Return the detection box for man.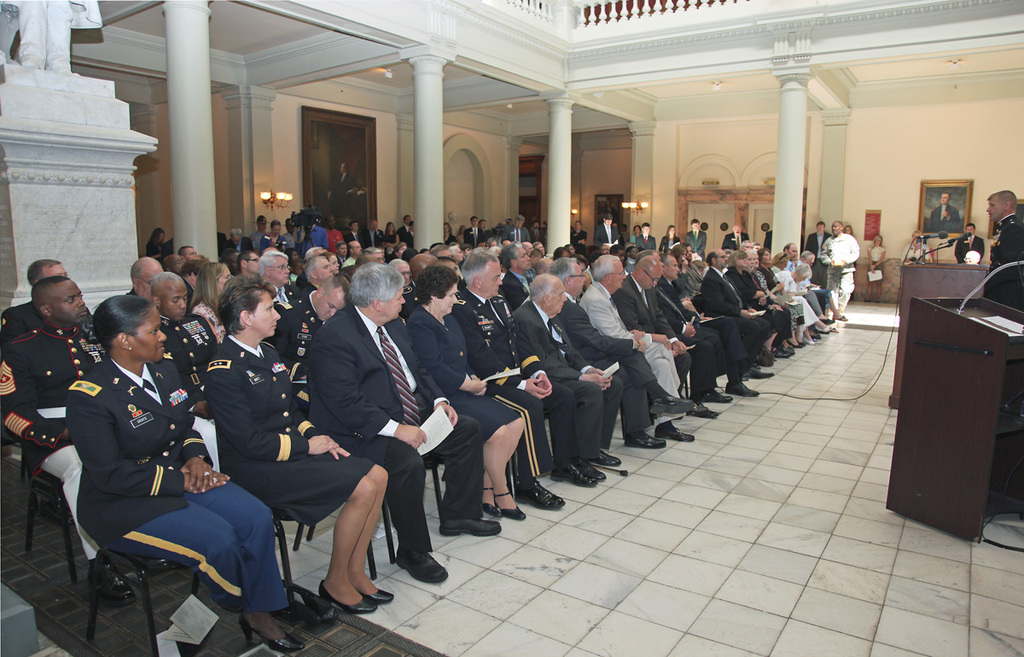
594 212 619 250.
